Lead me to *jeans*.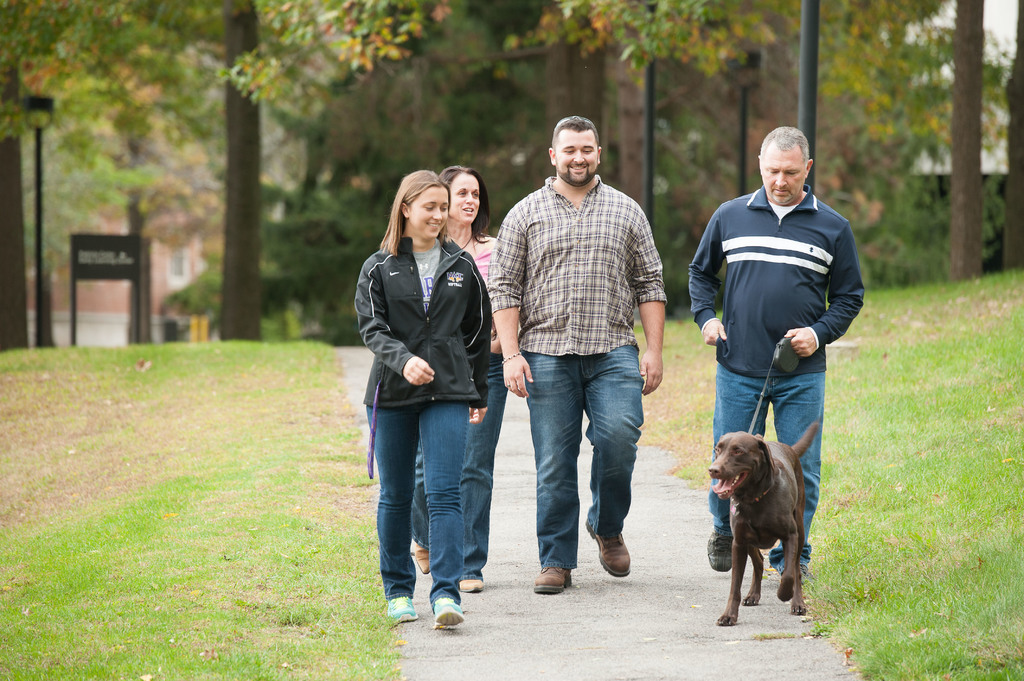
Lead to bbox(511, 337, 643, 569).
